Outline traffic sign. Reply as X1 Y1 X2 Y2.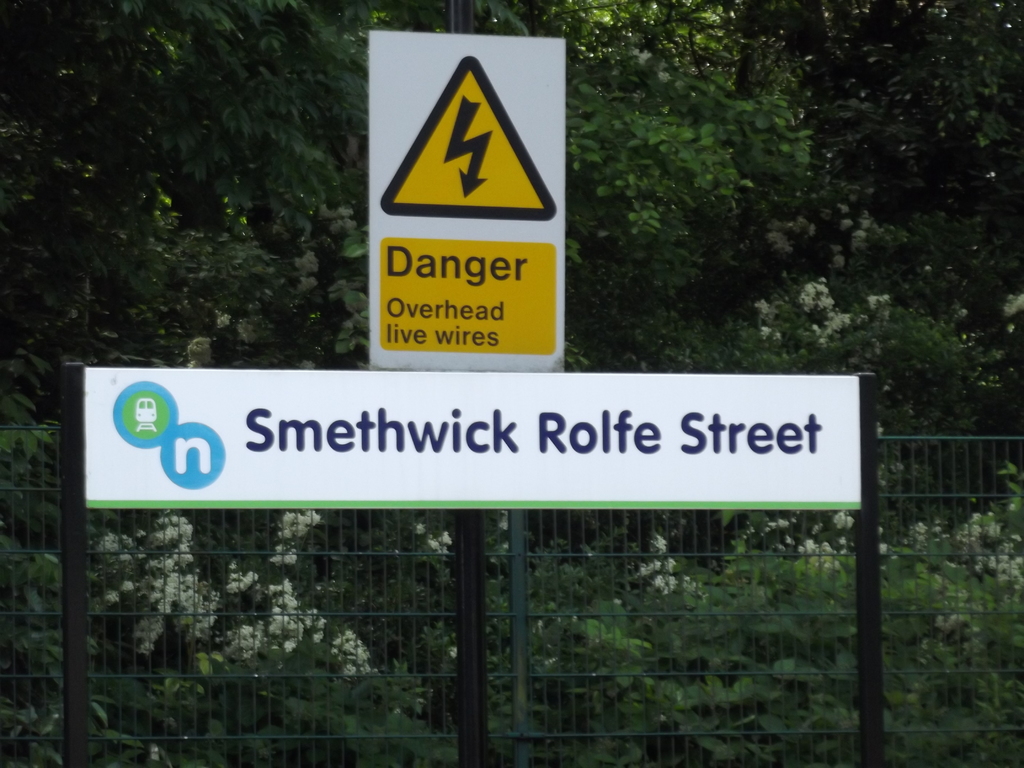
80 366 866 512.
